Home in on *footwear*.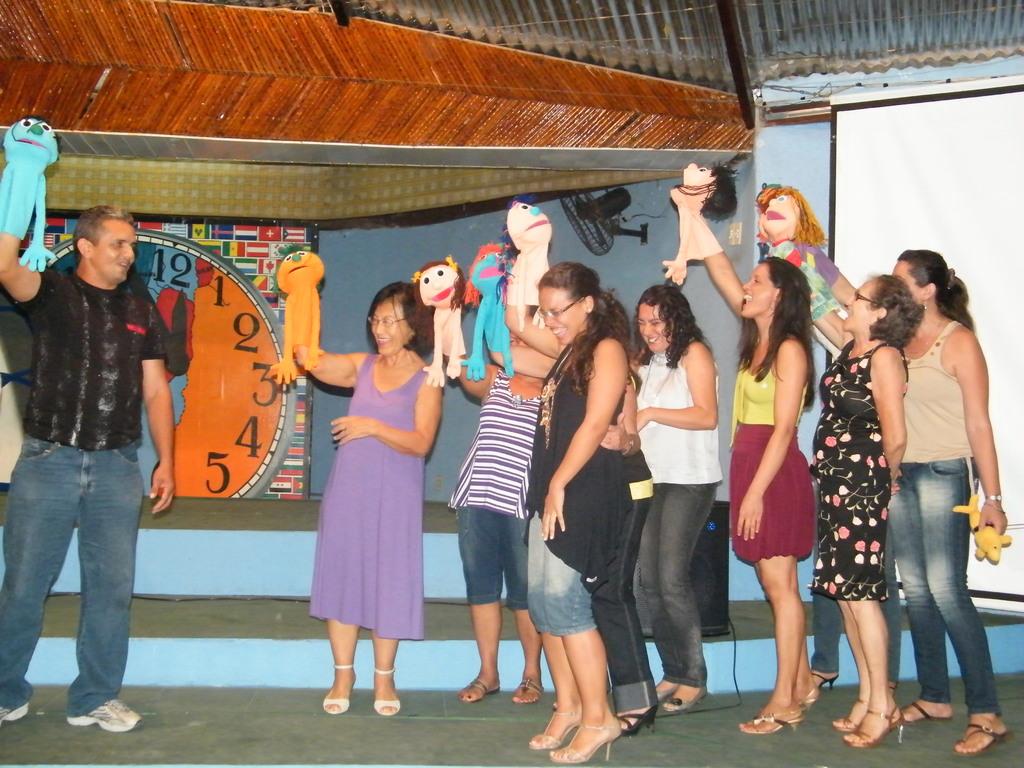
Homed in at locate(612, 704, 657, 736).
